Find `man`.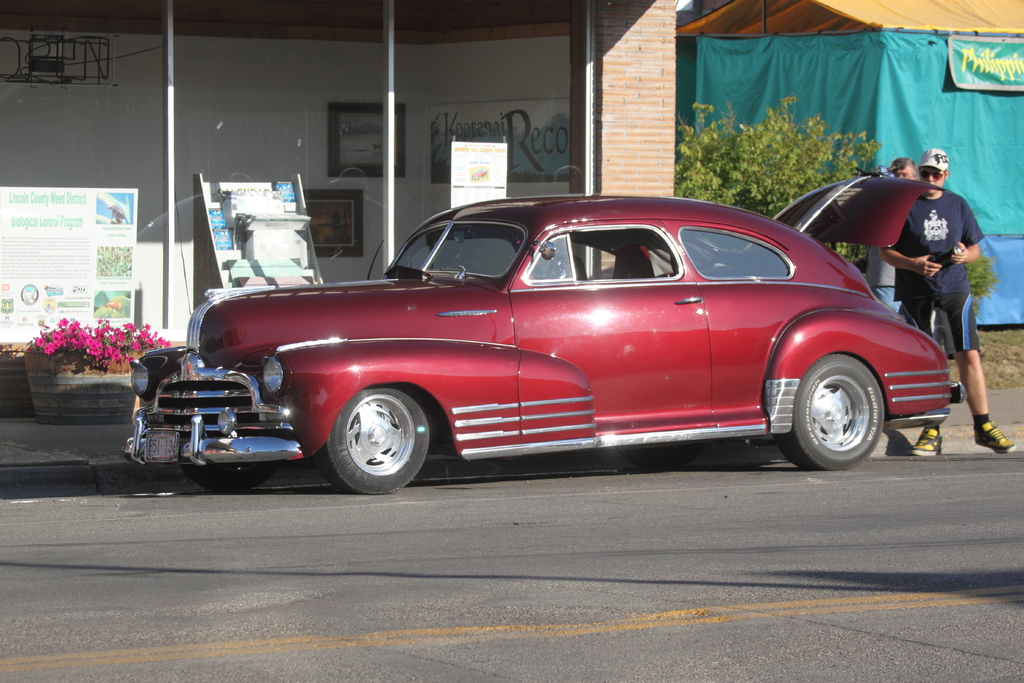
box(864, 147, 918, 312).
